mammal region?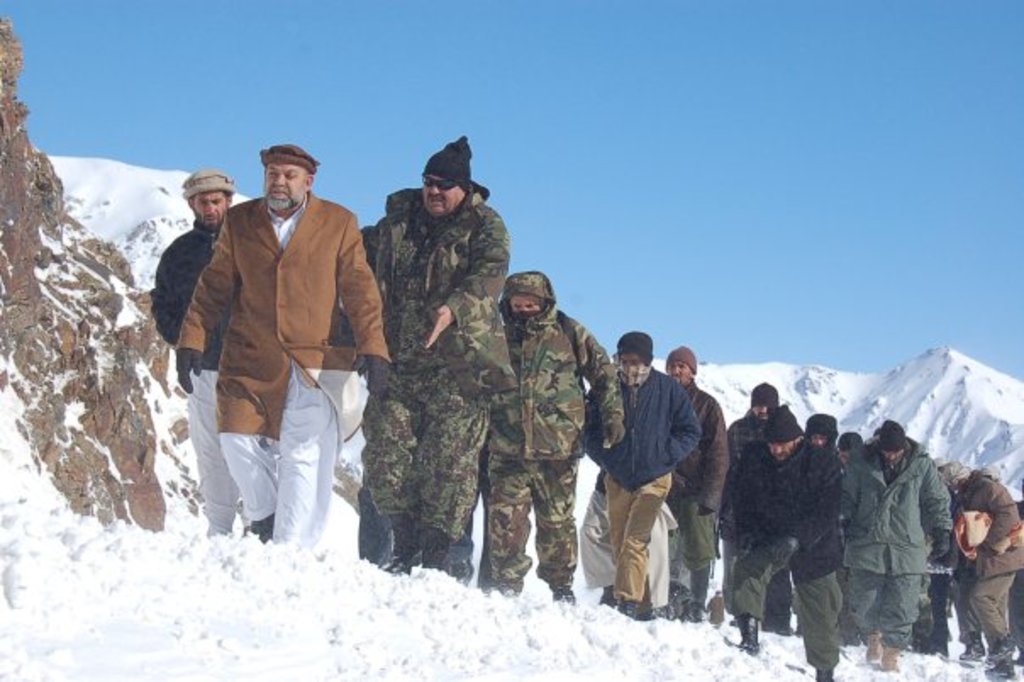
<box>170,143,371,560</box>
